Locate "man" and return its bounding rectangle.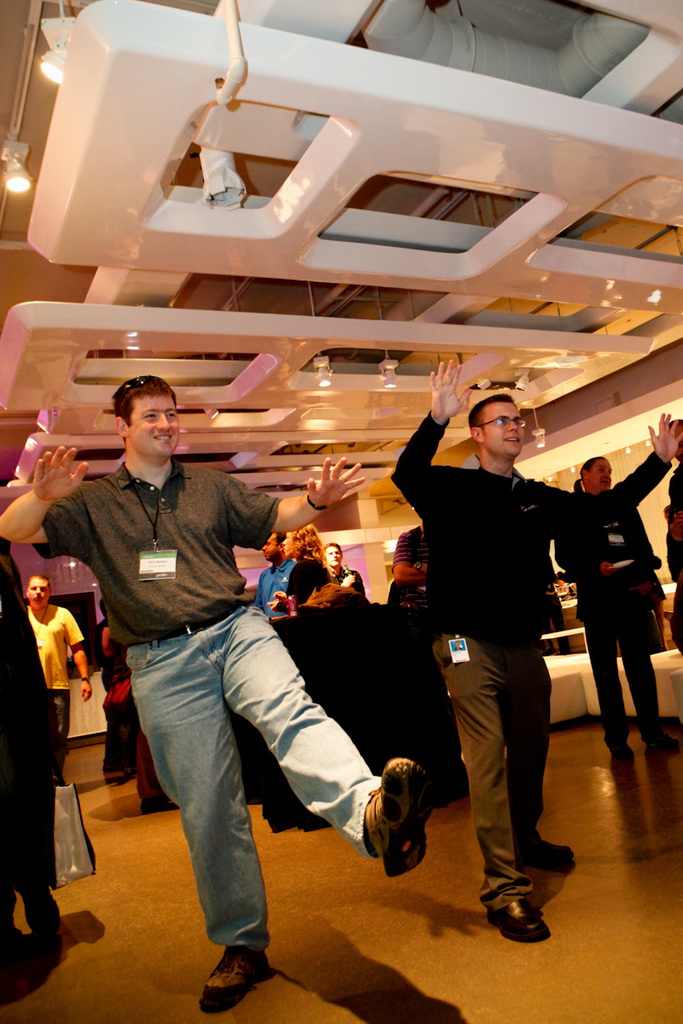
BBox(256, 526, 296, 618).
